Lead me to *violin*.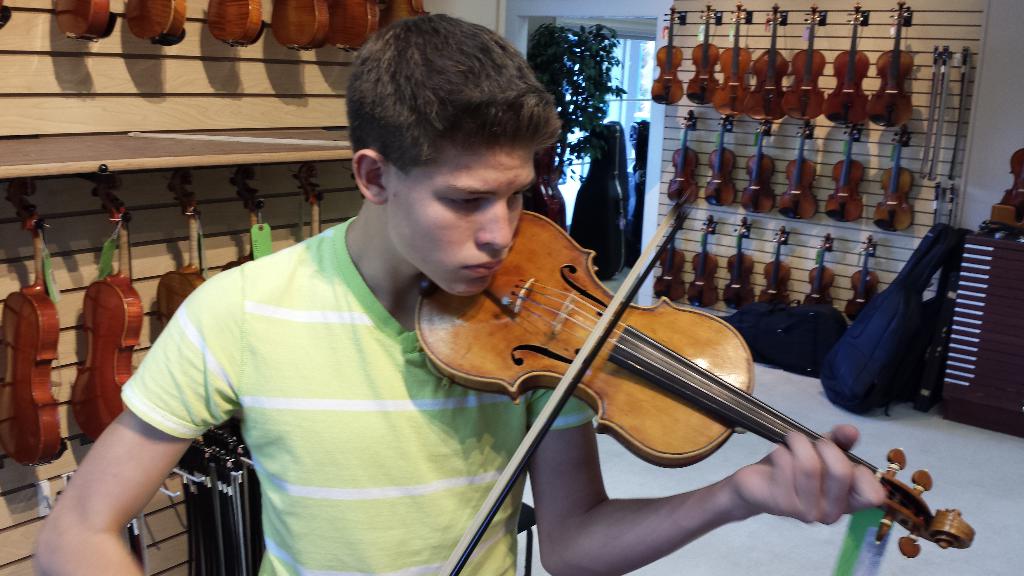
Lead to 382,1,426,33.
